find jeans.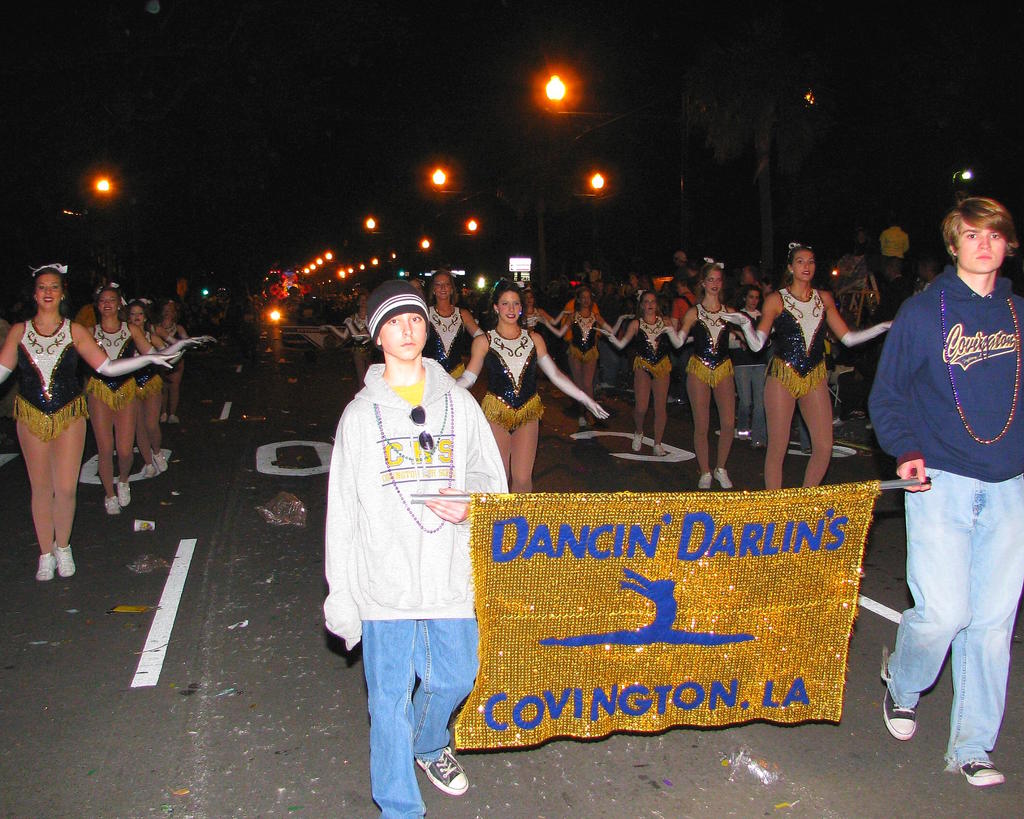
rect(892, 469, 1023, 766).
